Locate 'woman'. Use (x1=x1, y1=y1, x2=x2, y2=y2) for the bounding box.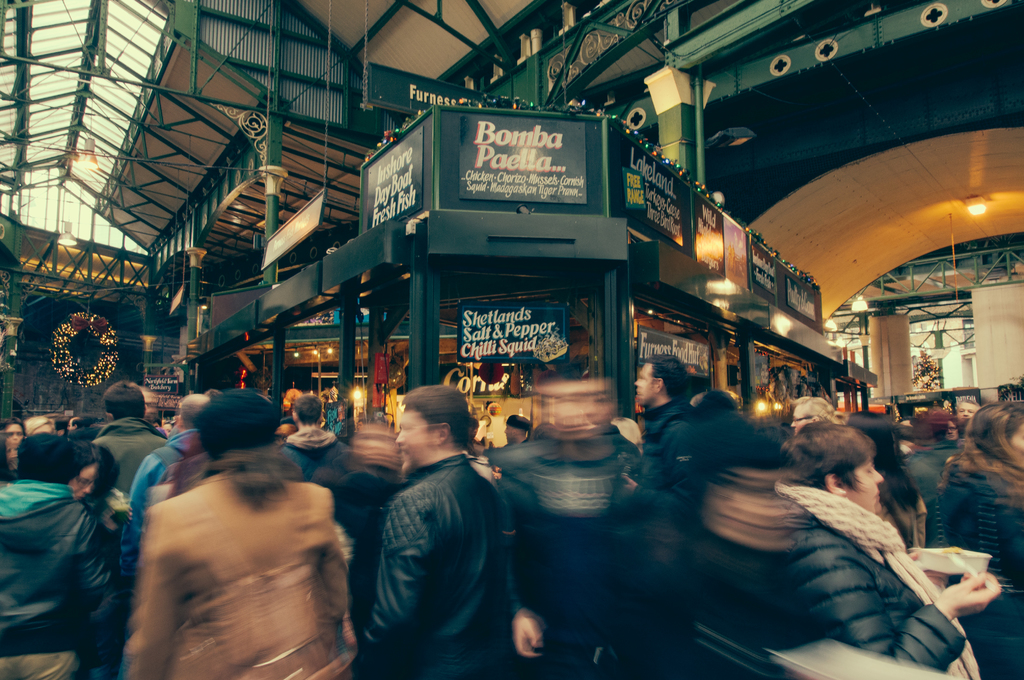
(x1=931, y1=403, x2=1023, y2=679).
